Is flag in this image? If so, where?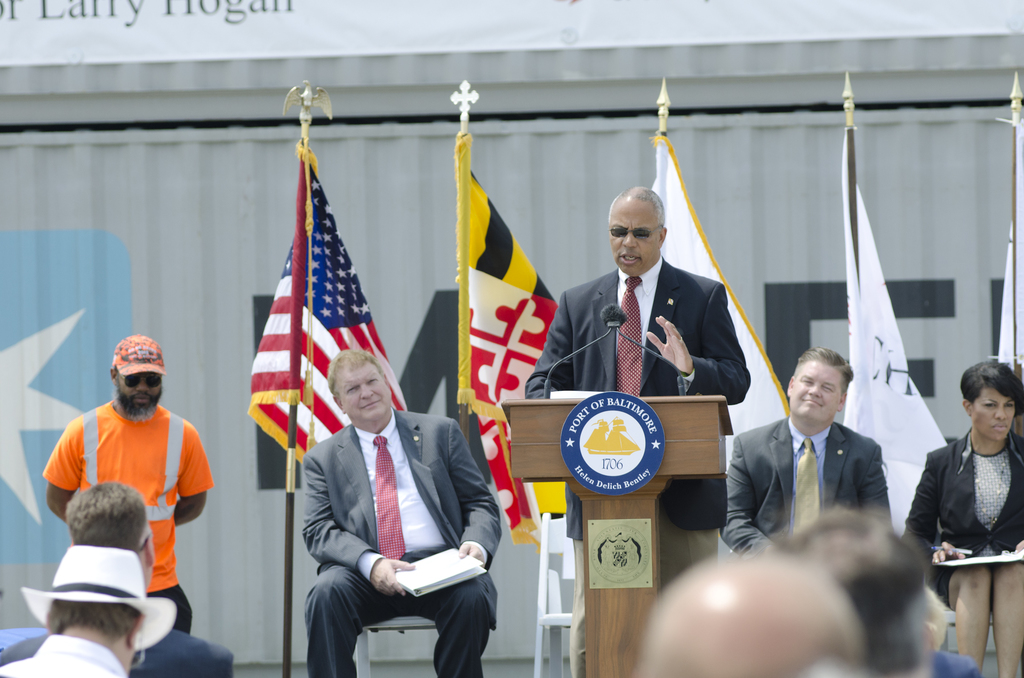
Yes, at region(457, 131, 562, 552).
